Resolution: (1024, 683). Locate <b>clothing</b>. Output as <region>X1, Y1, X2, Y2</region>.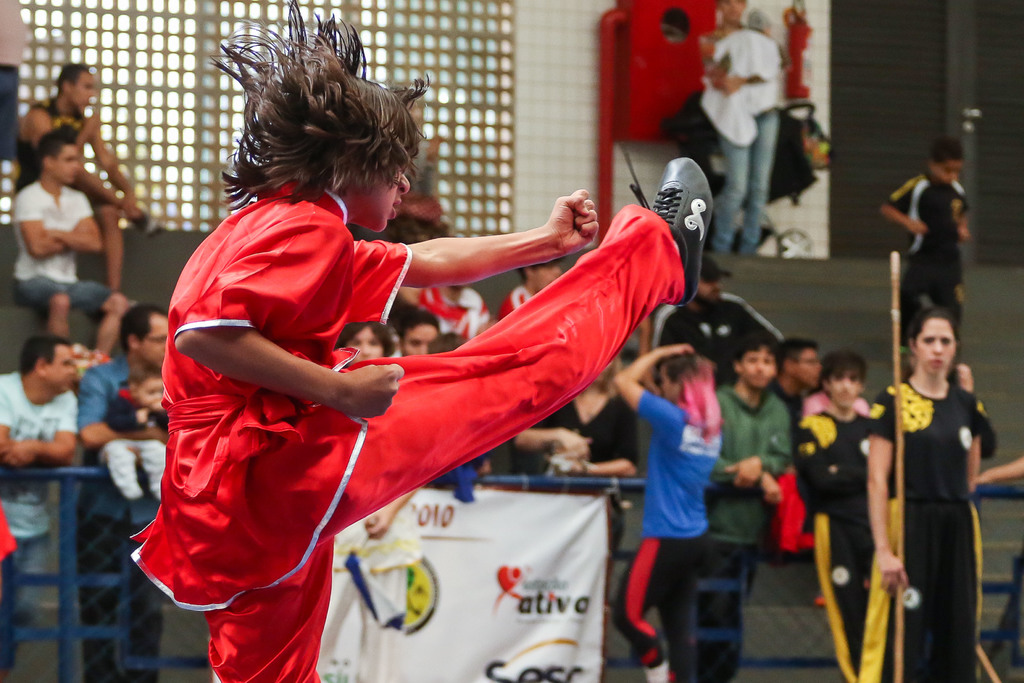
<region>0, 371, 80, 639</region>.
